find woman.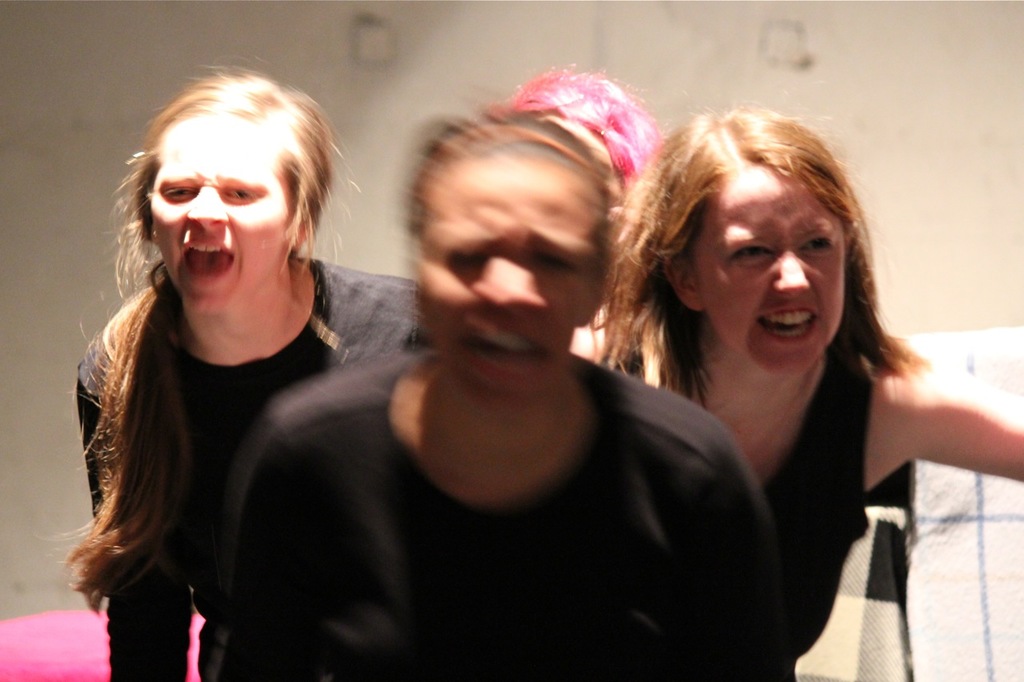
left=213, top=102, right=782, bottom=681.
